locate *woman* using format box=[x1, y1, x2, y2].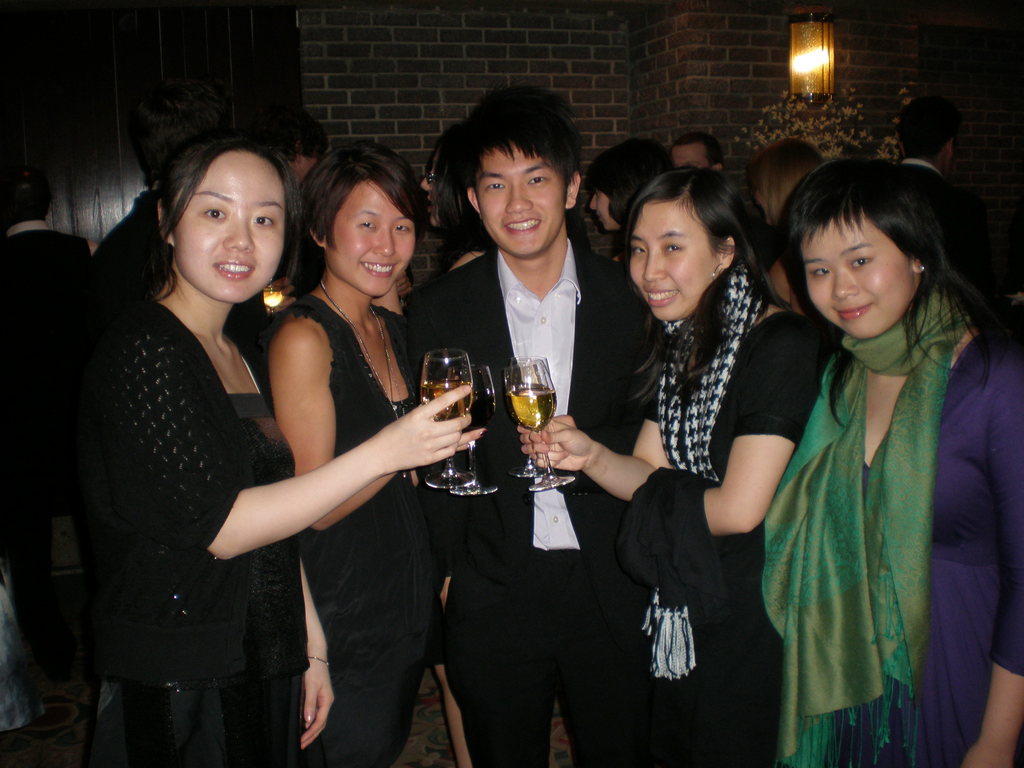
box=[758, 158, 1023, 767].
